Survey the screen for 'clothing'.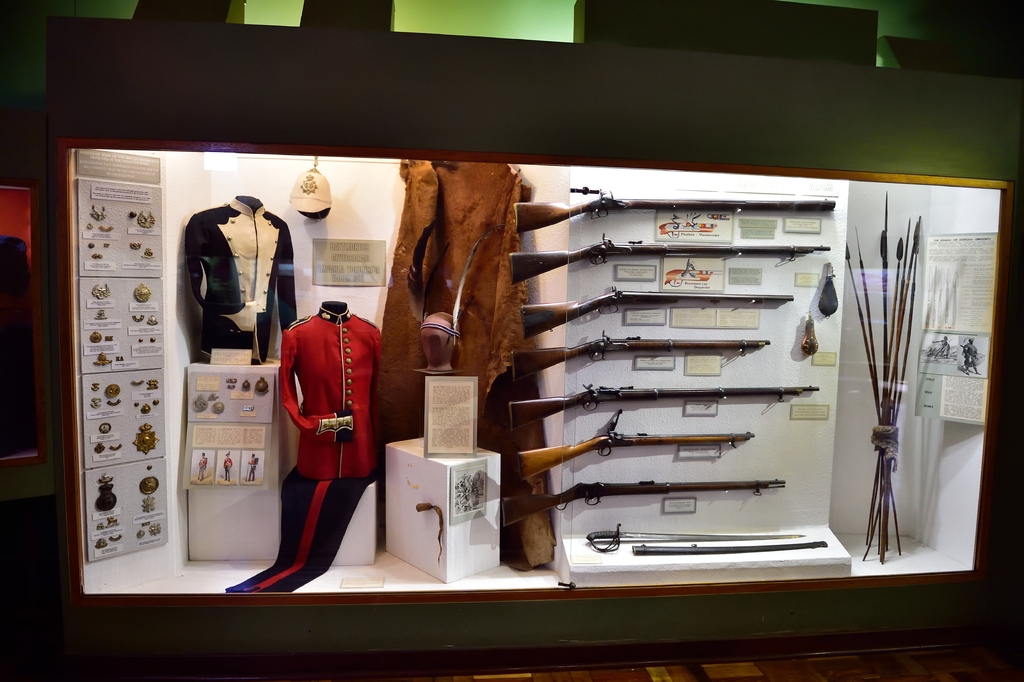
Survey found: Rect(183, 196, 296, 363).
